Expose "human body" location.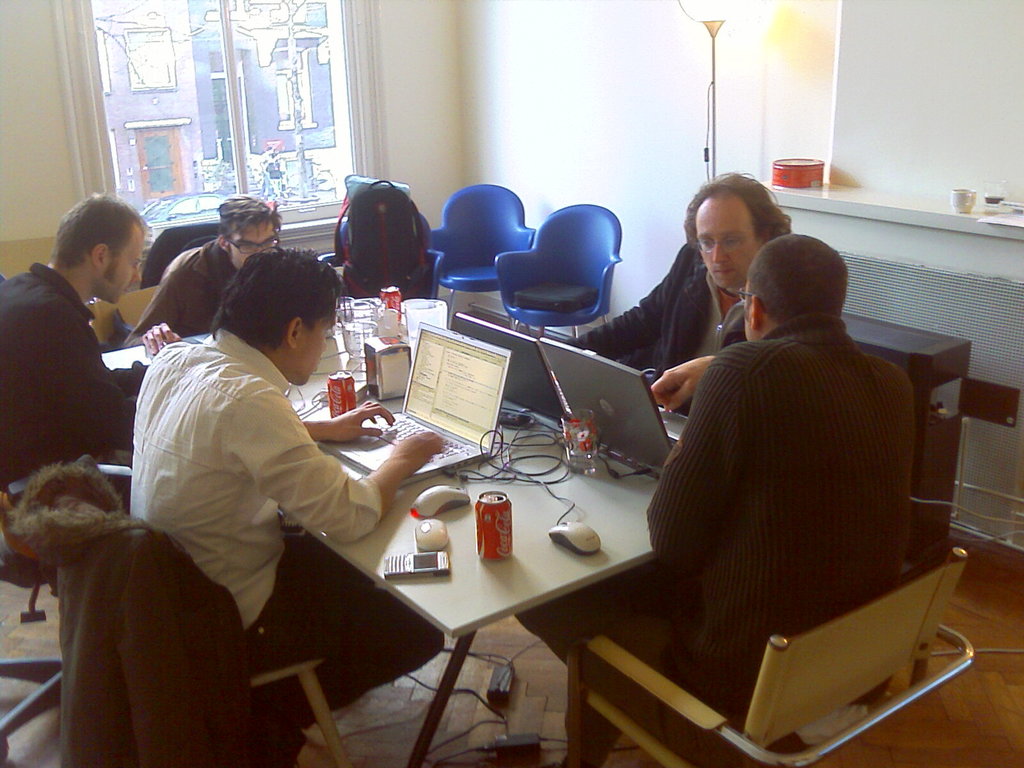
Exposed at 0/193/156/490.
